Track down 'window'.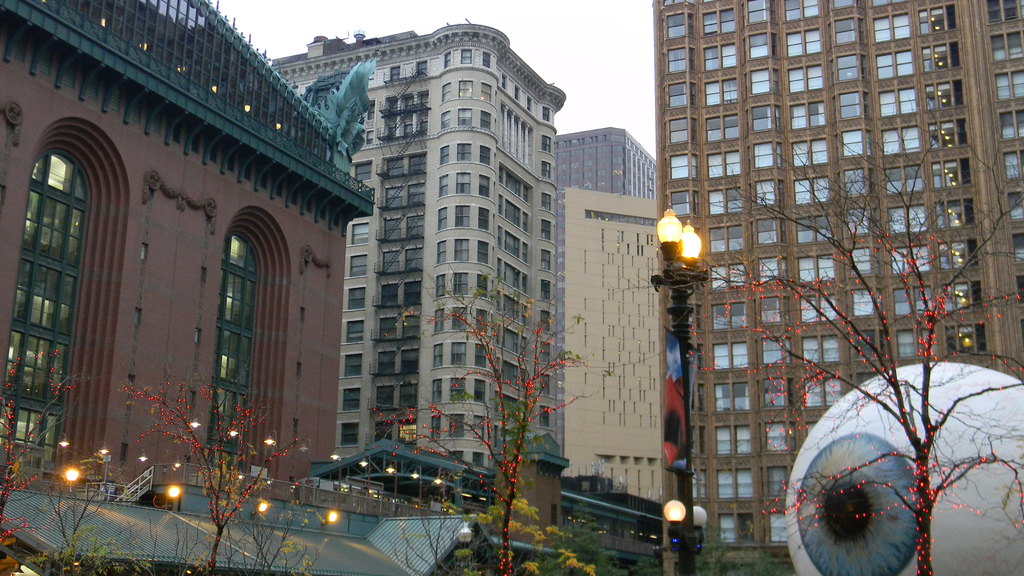
Tracked to rect(847, 210, 869, 235).
